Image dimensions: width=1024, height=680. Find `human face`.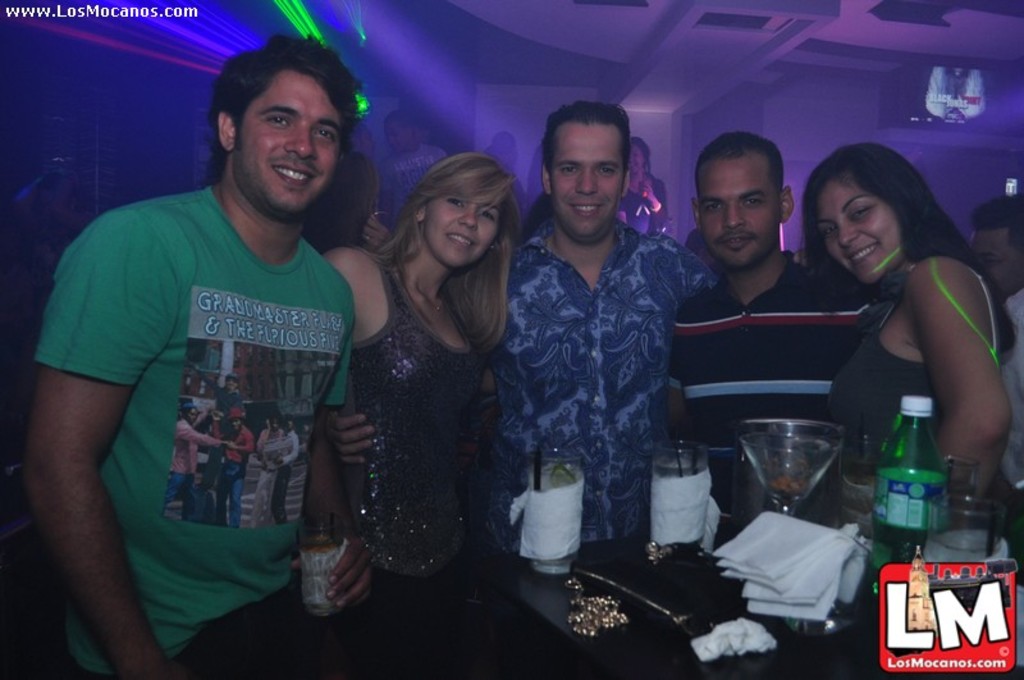
bbox=[227, 375, 234, 383].
